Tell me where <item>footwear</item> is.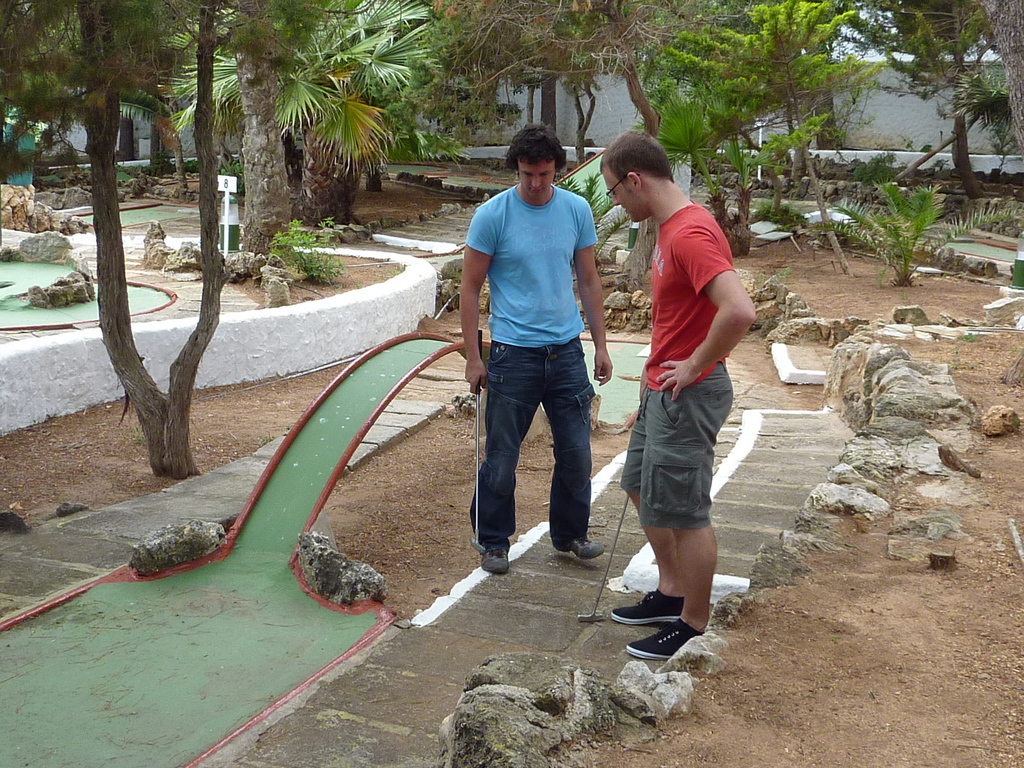
<item>footwear</item> is at region(477, 534, 513, 576).
